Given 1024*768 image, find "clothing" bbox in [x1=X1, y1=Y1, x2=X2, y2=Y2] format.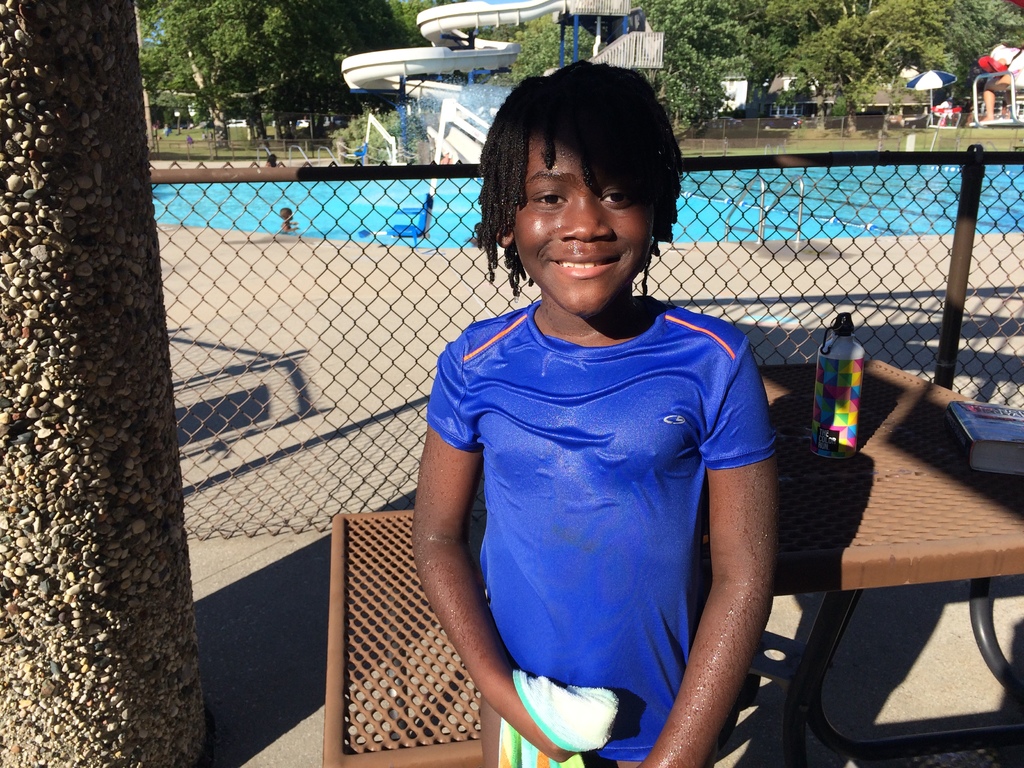
[x1=440, y1=264, x2=771, y2=728].
